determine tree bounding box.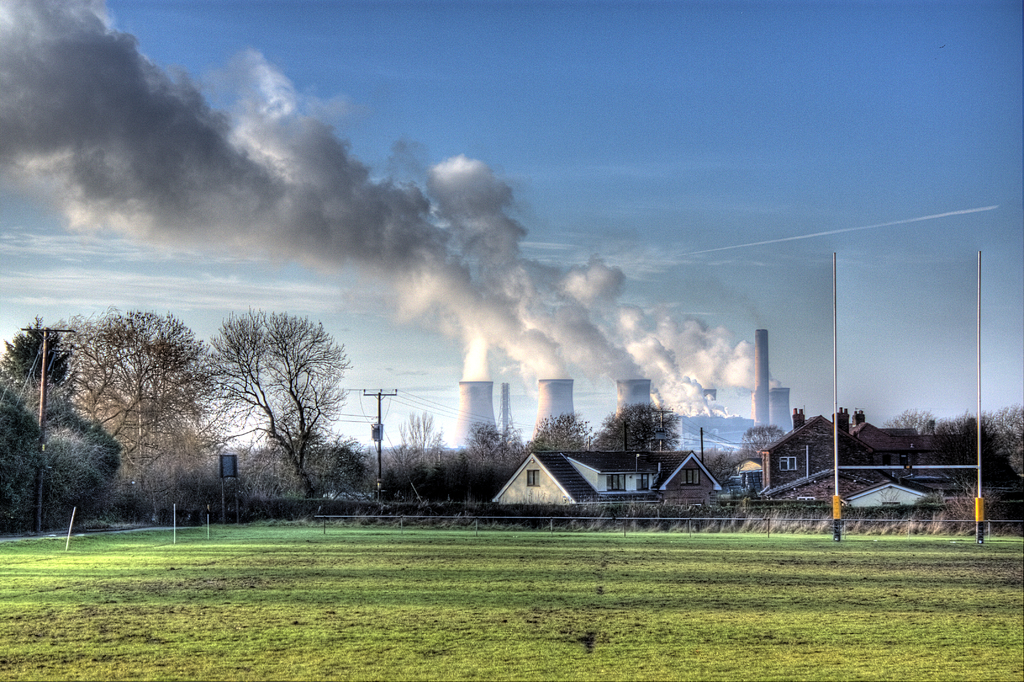
Determined: 0/323/68/388.
